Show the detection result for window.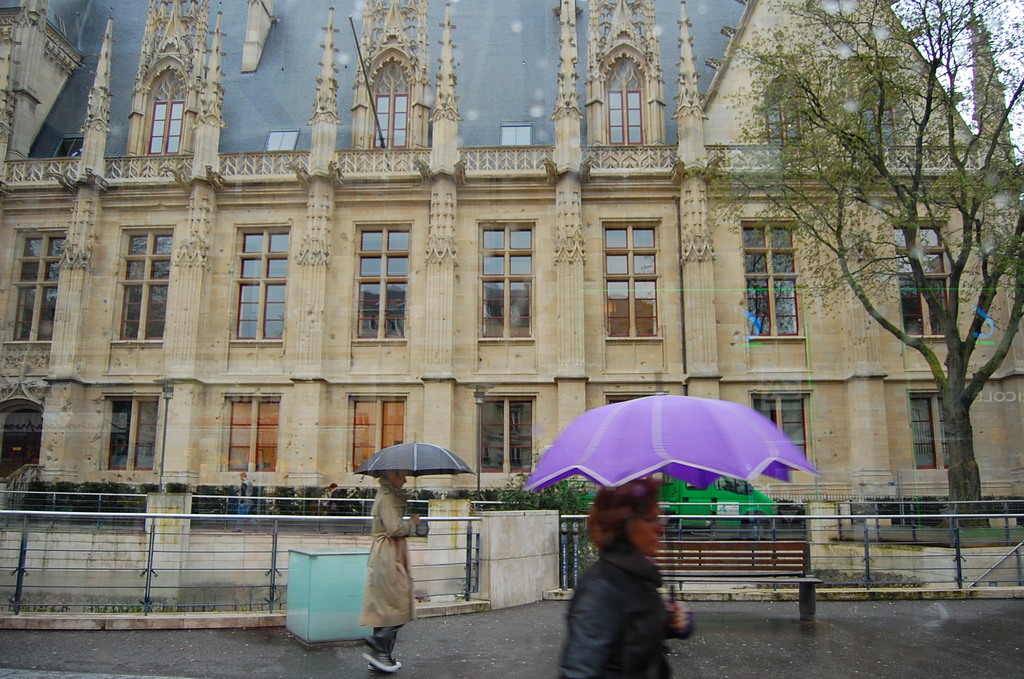
480 396 531 470.
